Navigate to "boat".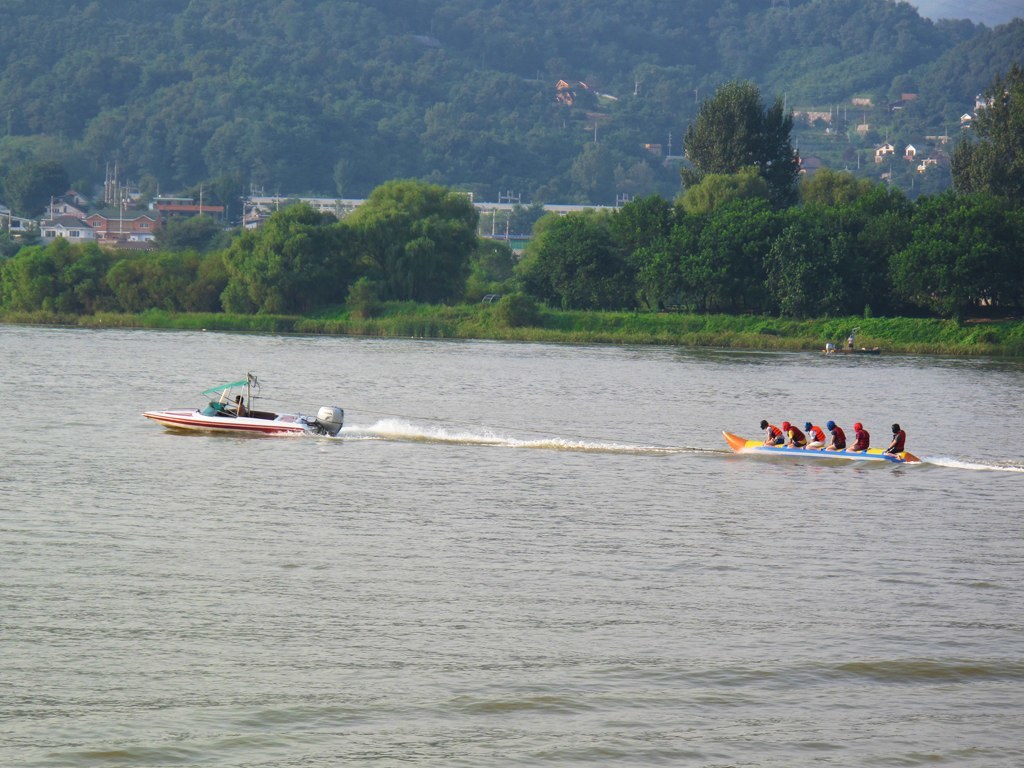
Navigation target: 718,427,930,468.
